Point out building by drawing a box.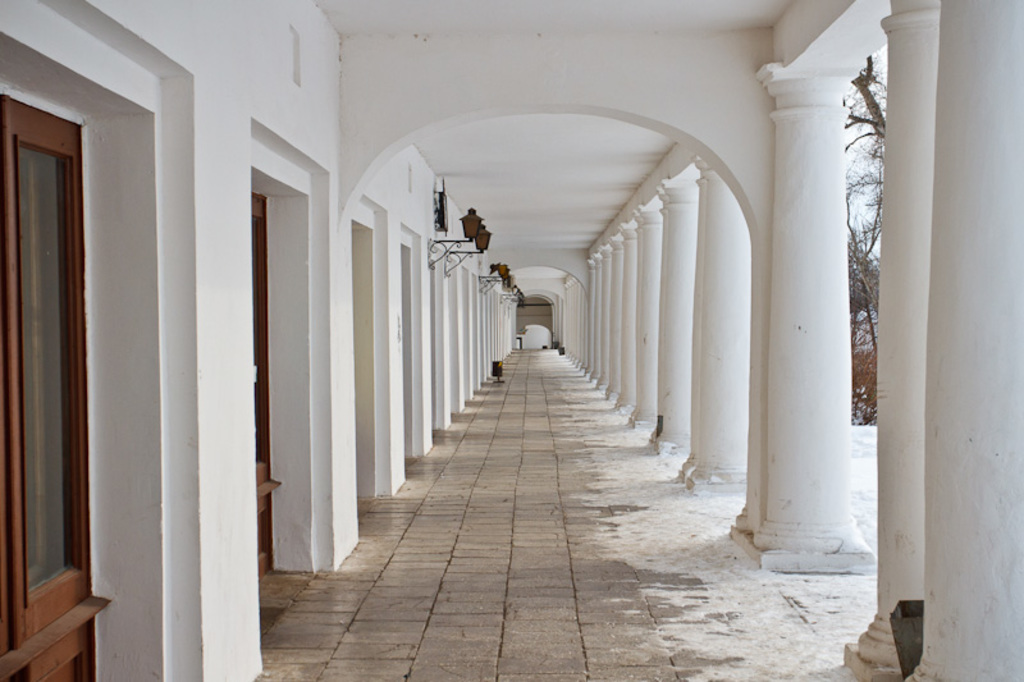
crop(0, 0, 1023, 681).
